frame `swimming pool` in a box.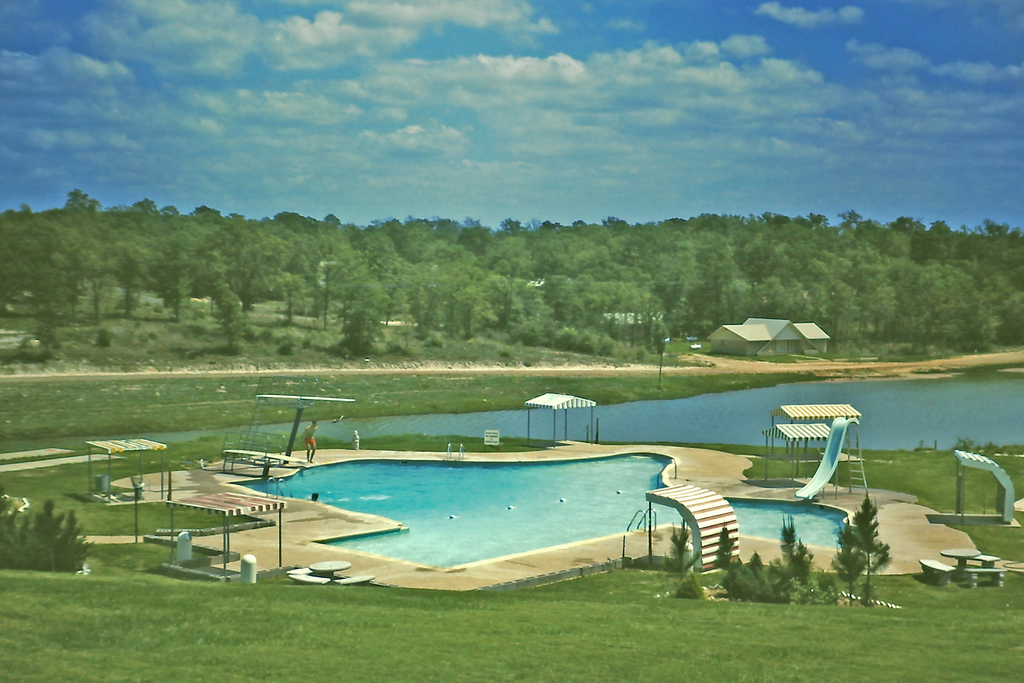
227/449/848/571.
